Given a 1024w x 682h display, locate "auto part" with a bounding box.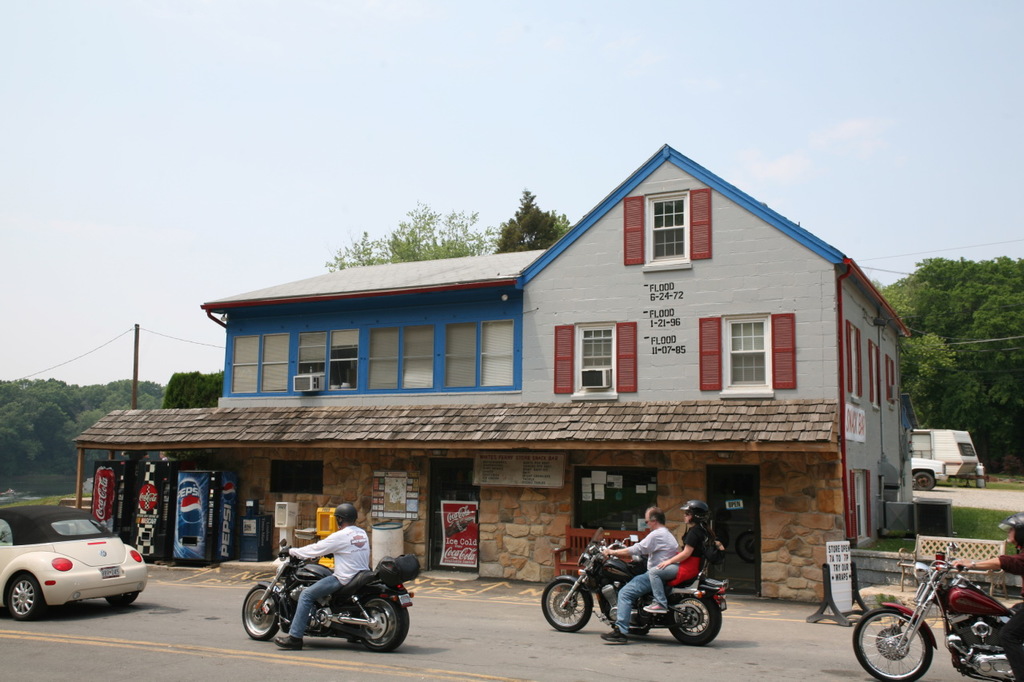
Located: rect(542, 578, 592, 626).
